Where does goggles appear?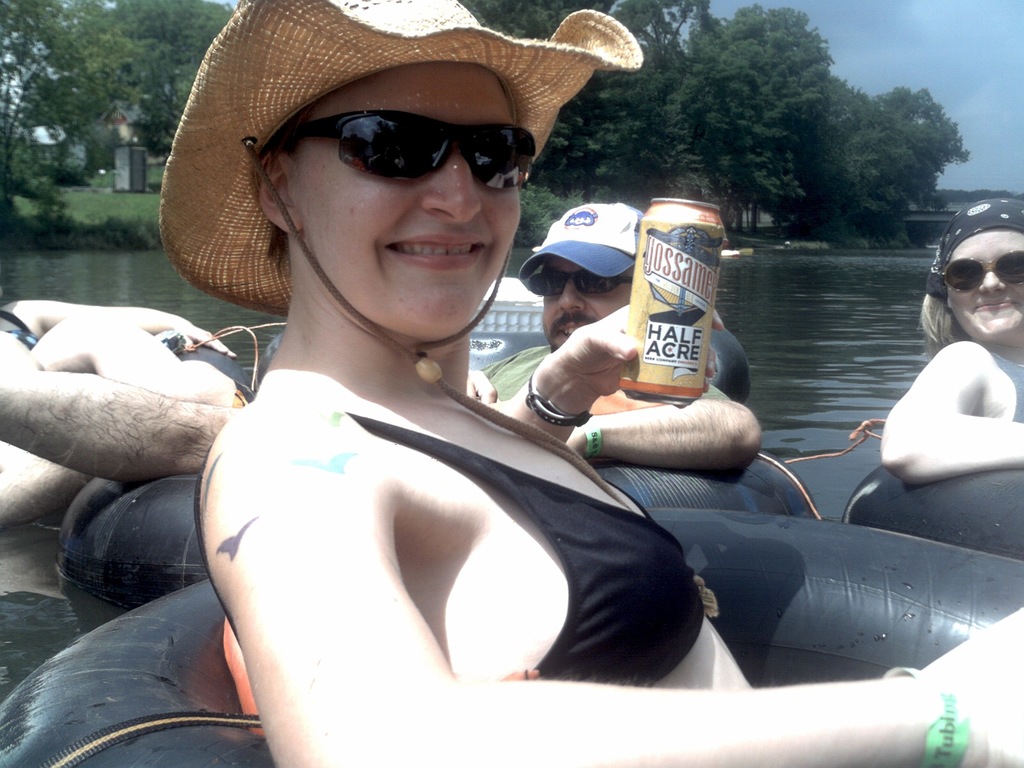
Appears at l=520, t=264, r=639, b=300.
